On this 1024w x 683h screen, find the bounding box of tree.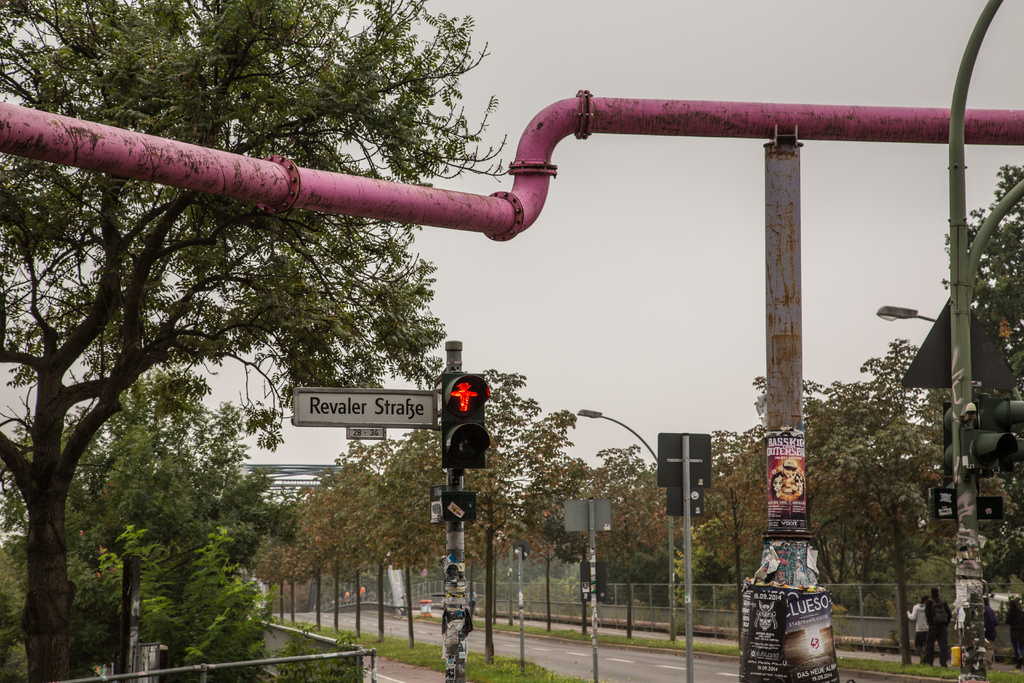
Bounding box: l=703, t=425, r=758, b=641.
